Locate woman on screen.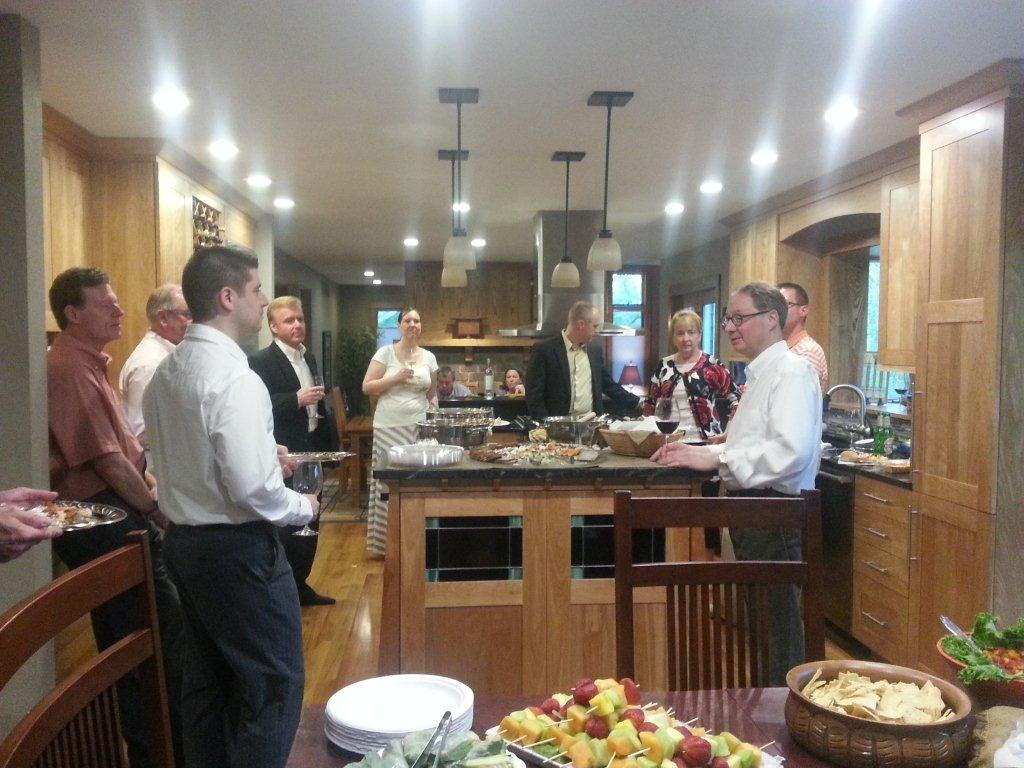
On screen at [498, 369, 525, 398].
